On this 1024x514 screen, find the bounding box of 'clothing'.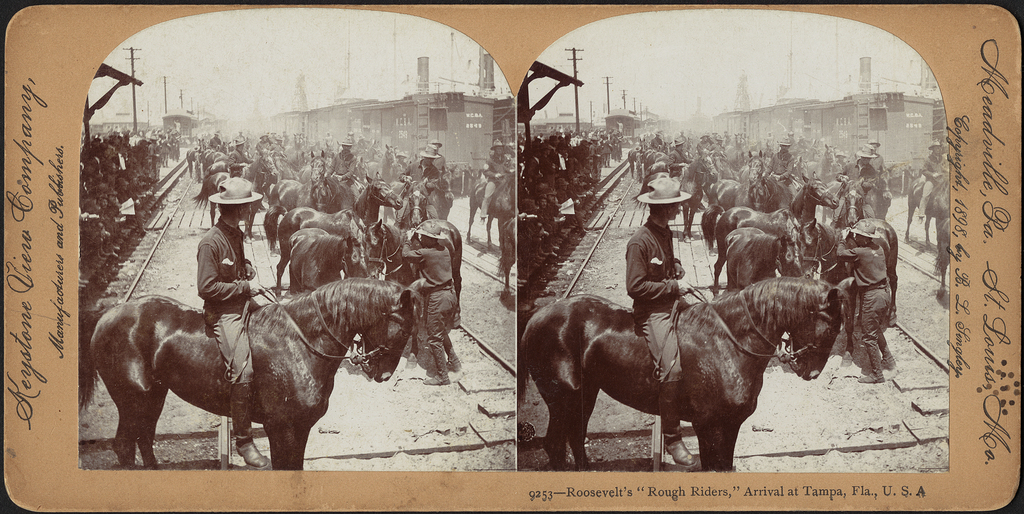
Bounding box: select_region(847, 241, 897, 361).
